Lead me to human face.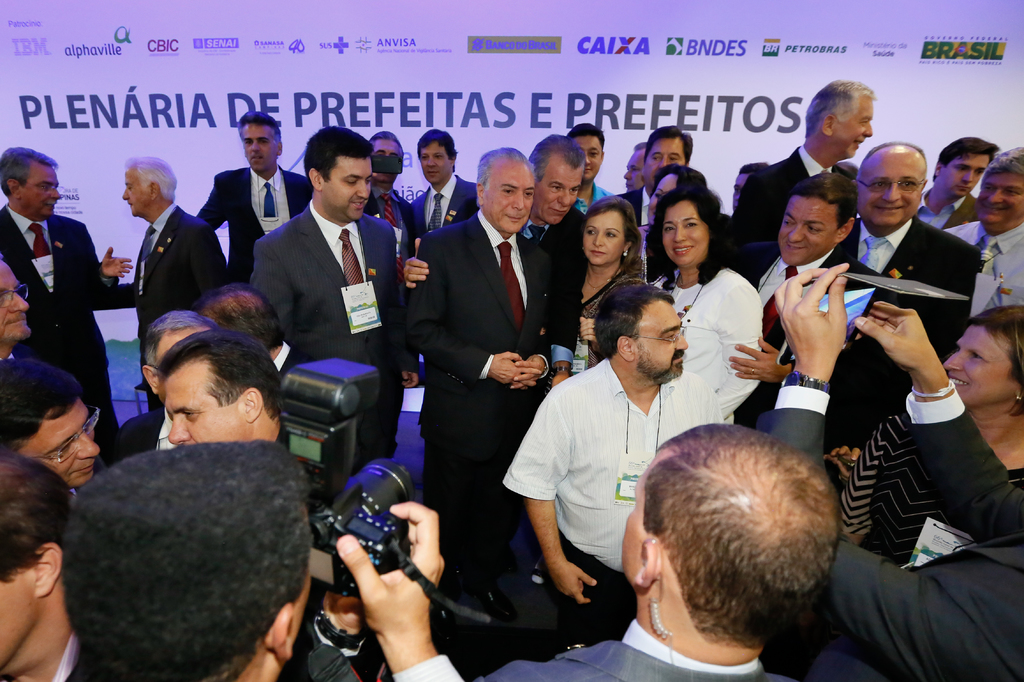
Lead to 641 139 682 187.
